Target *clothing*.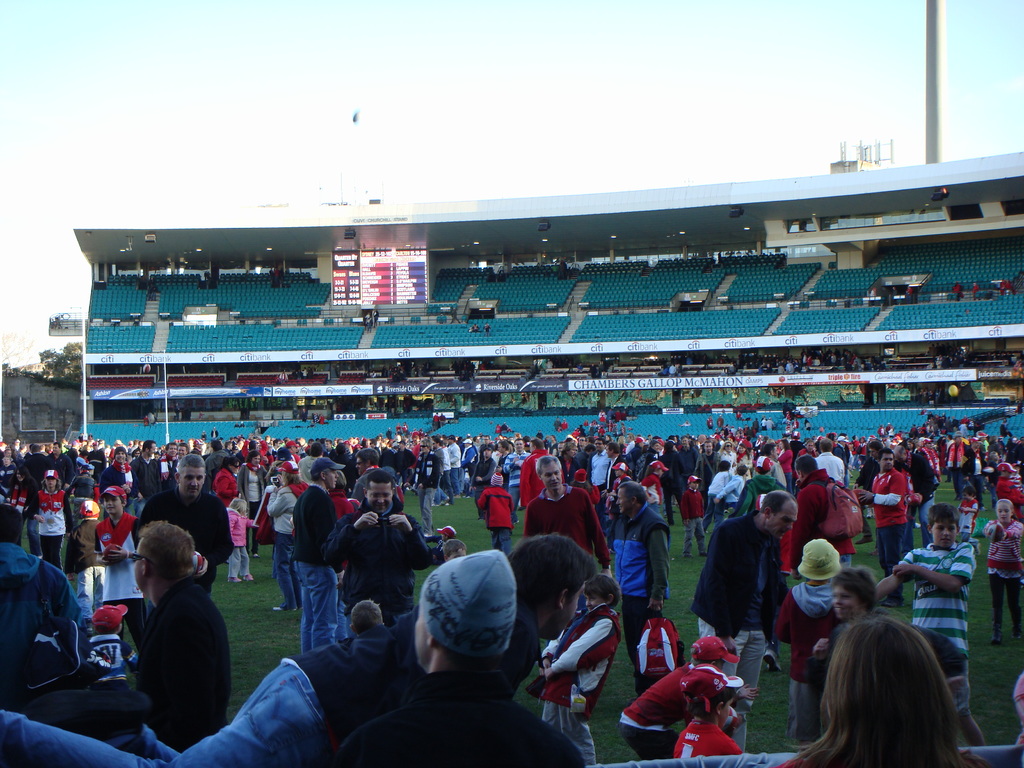
Target region: bbox=(523, 586, 616, 767).
